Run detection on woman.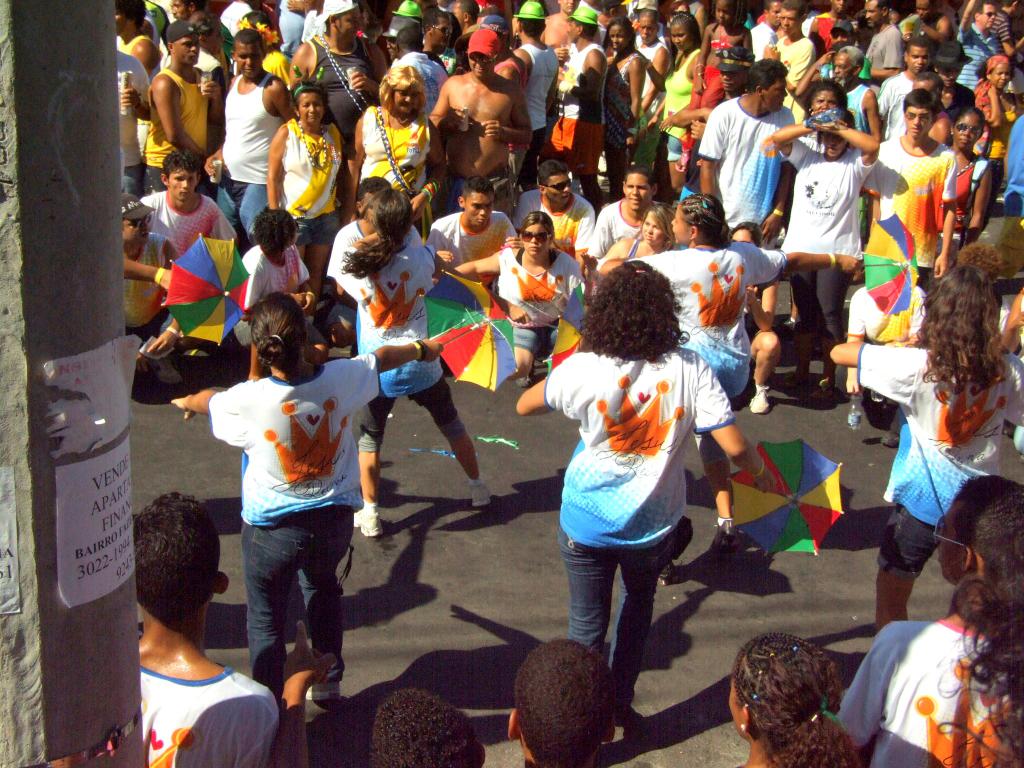
Result: bbox=(447, 214, 584, 378).
